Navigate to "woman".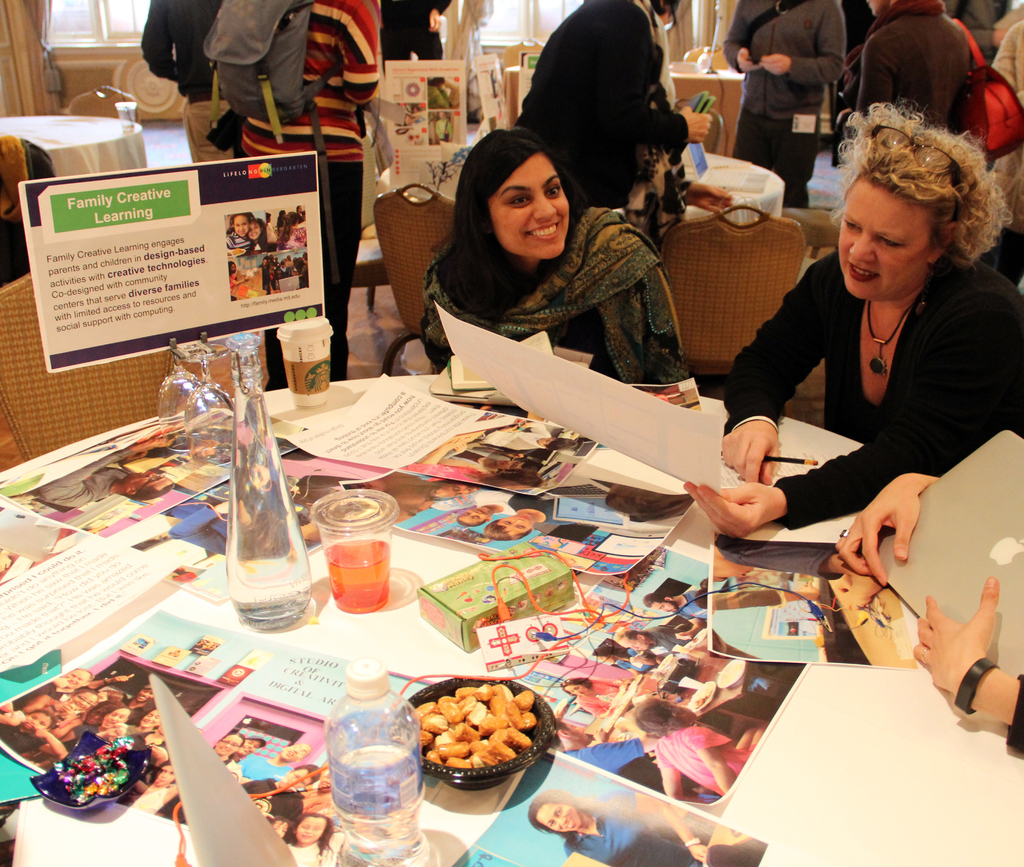
Navigation target: select_region(728, 110, 1004, 592).
